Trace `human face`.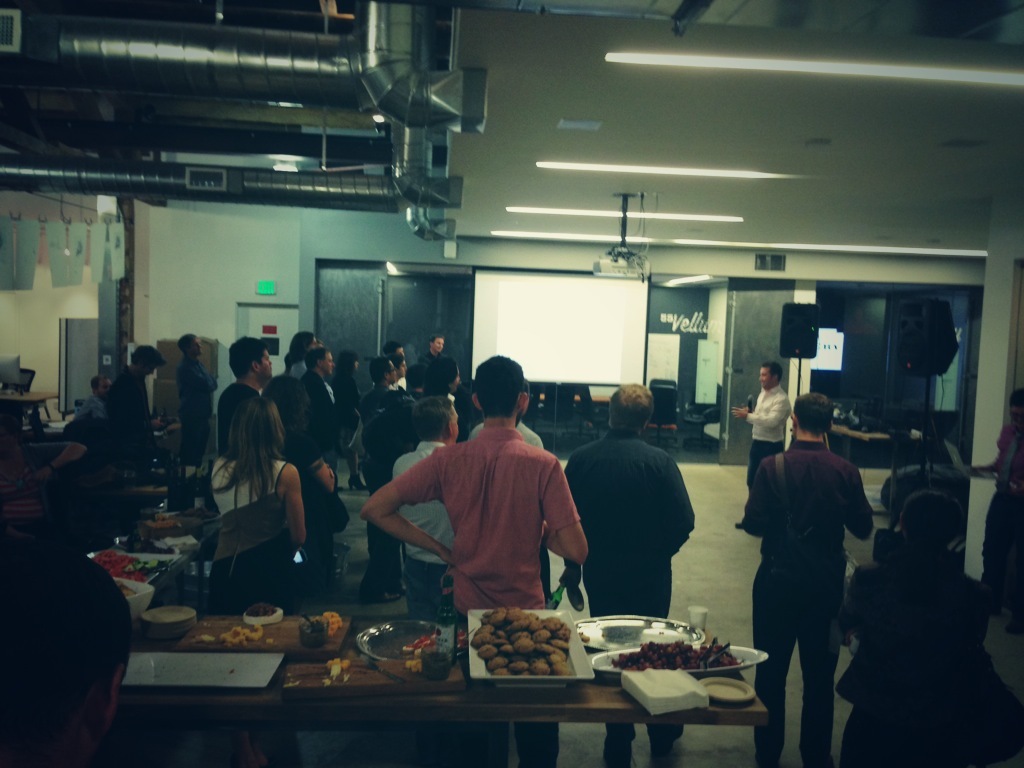
Traced to (x1=259, y1=351, x2=274, y2=383).
